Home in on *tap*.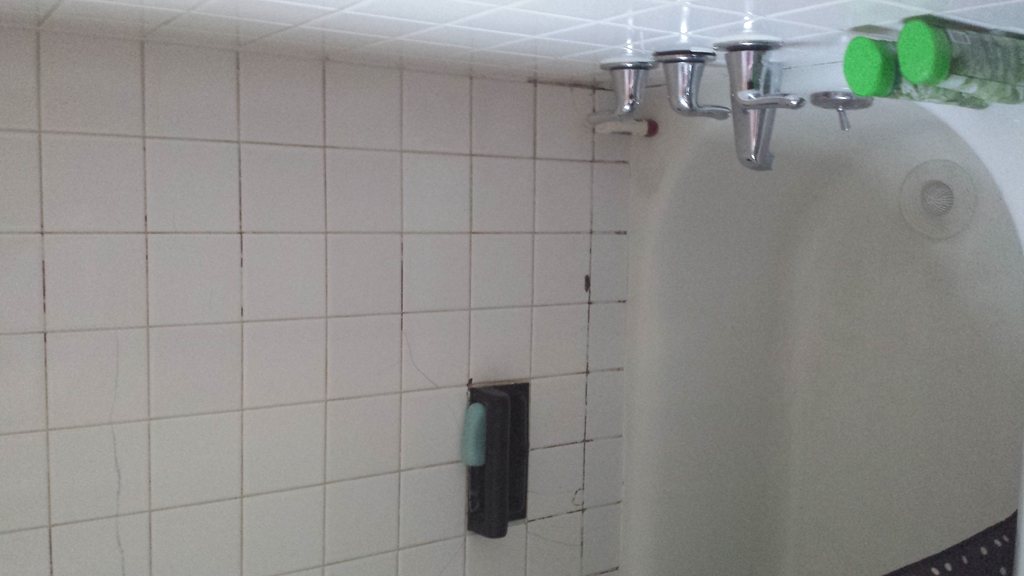
Homed in at <bbox>652, 24, 829, 177</bbox>.
